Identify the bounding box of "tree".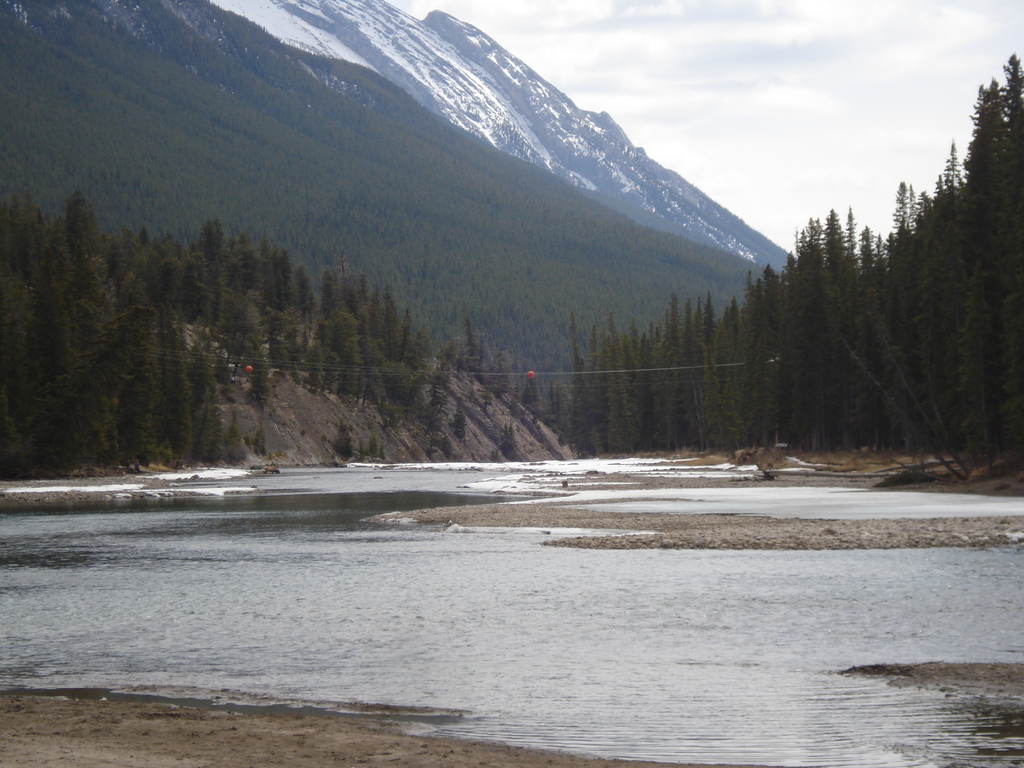
box(144, 214, 567, 467).
